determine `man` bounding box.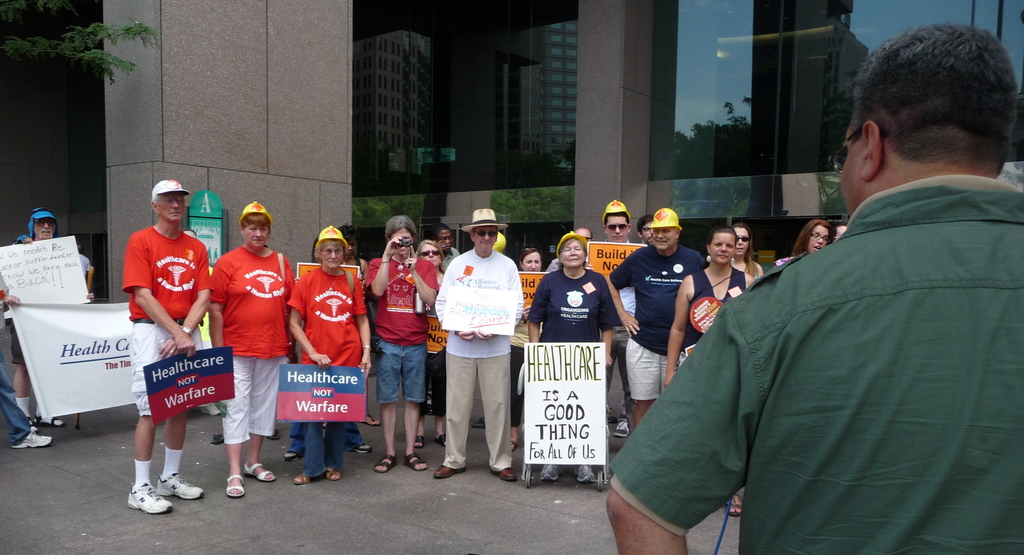
Determined: (0,205,92,450).
